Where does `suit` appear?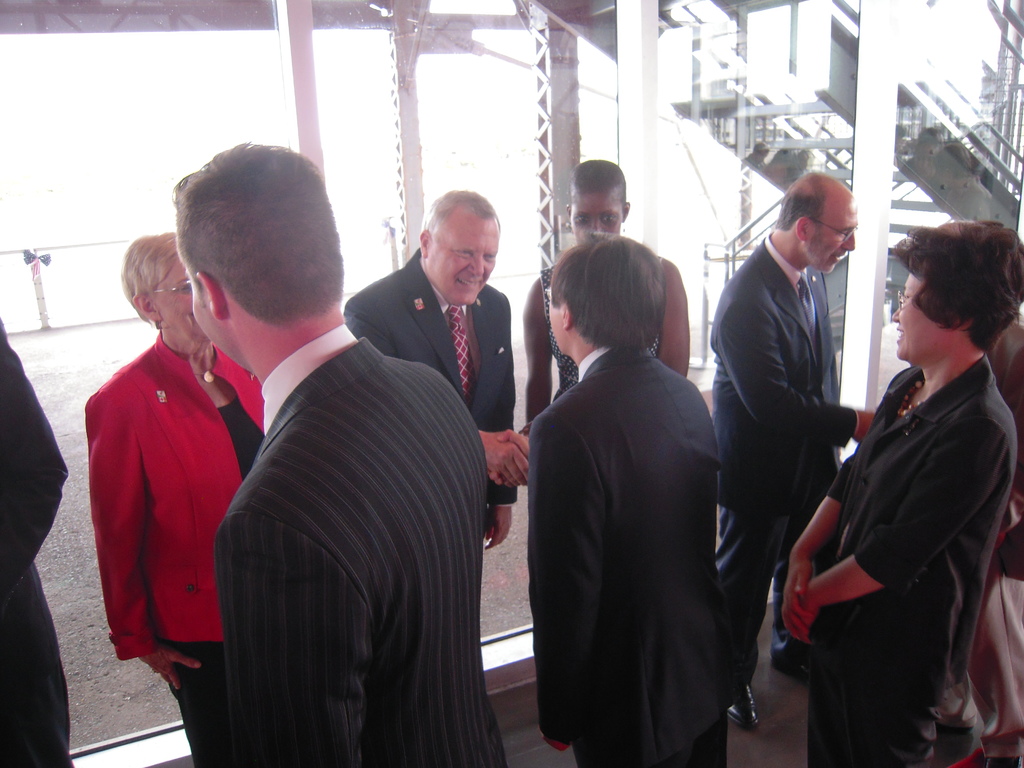
Appears at 528 348 745 767.
